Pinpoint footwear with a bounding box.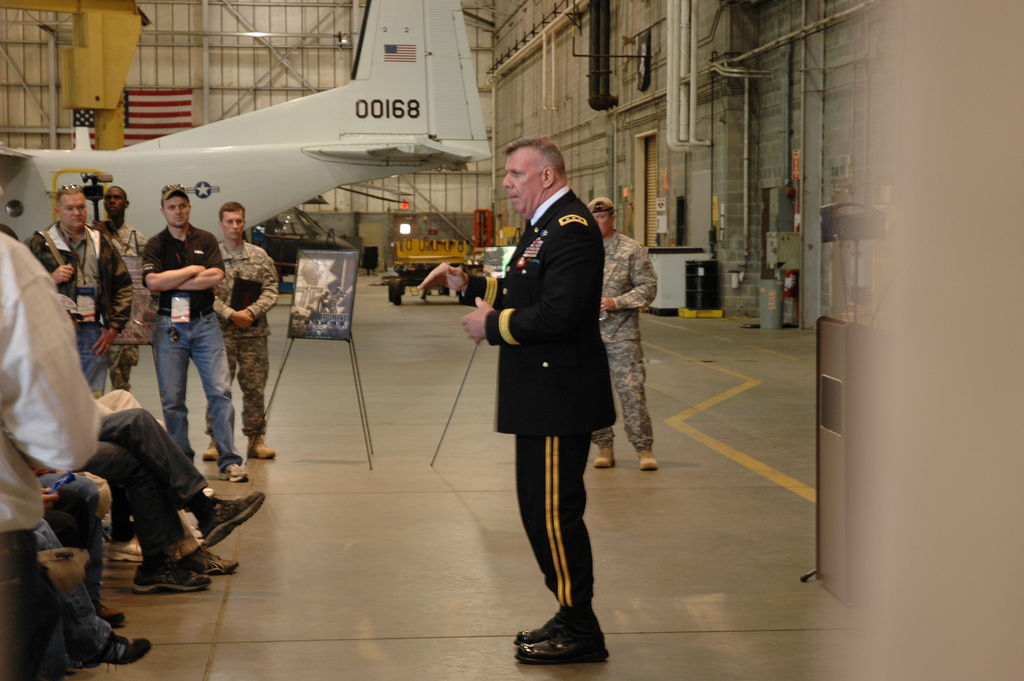
pyautogui.locateOnScreen(64, 635, 150, 671).
